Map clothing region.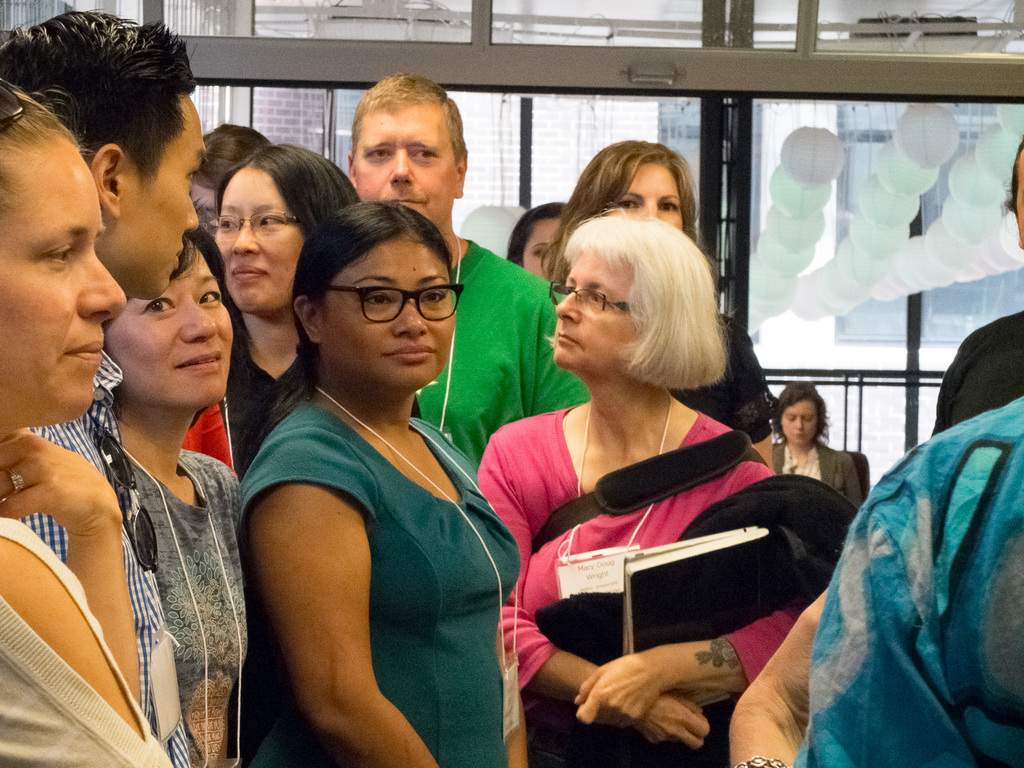
Mapped to 787:395:1023:767.
